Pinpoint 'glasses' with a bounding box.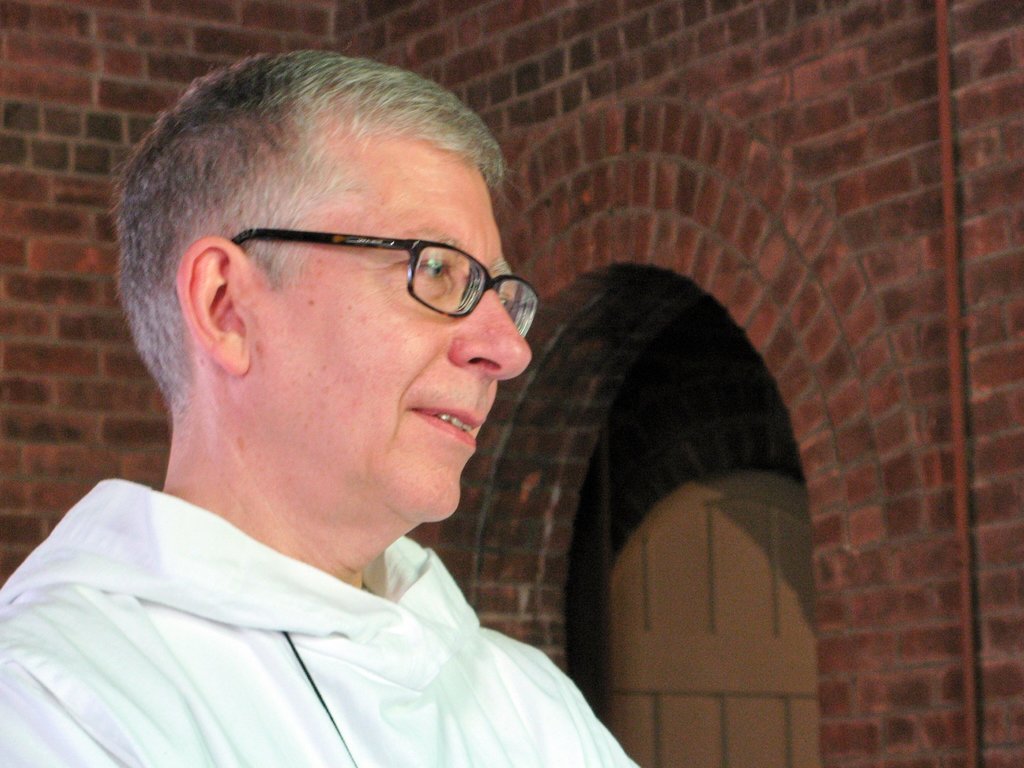
crop(163, 204, 534, 348).
